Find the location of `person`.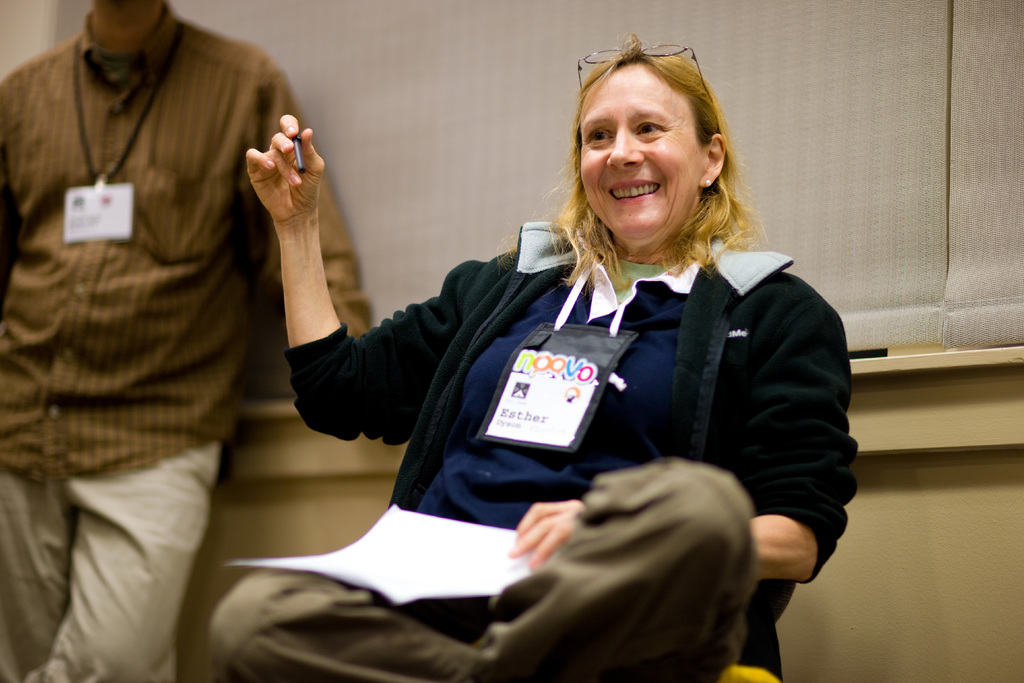
Location: {"x1": 0, "y1": 0, "x2": 378, "y2": 682}.
